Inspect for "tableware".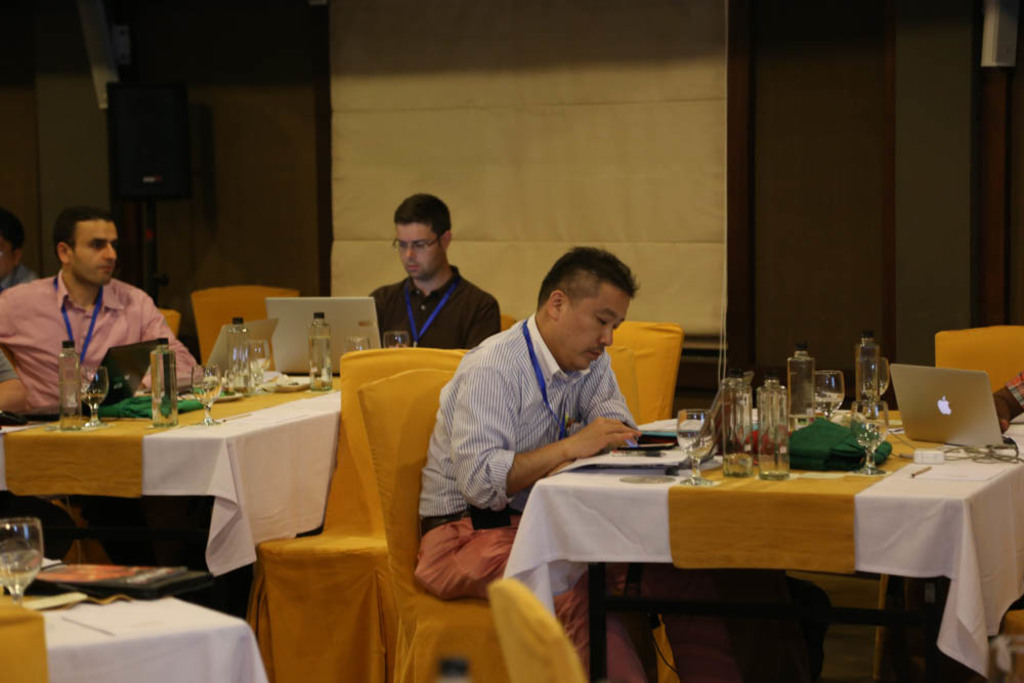
Inspection: BBox(383, 327, 415, 349).
